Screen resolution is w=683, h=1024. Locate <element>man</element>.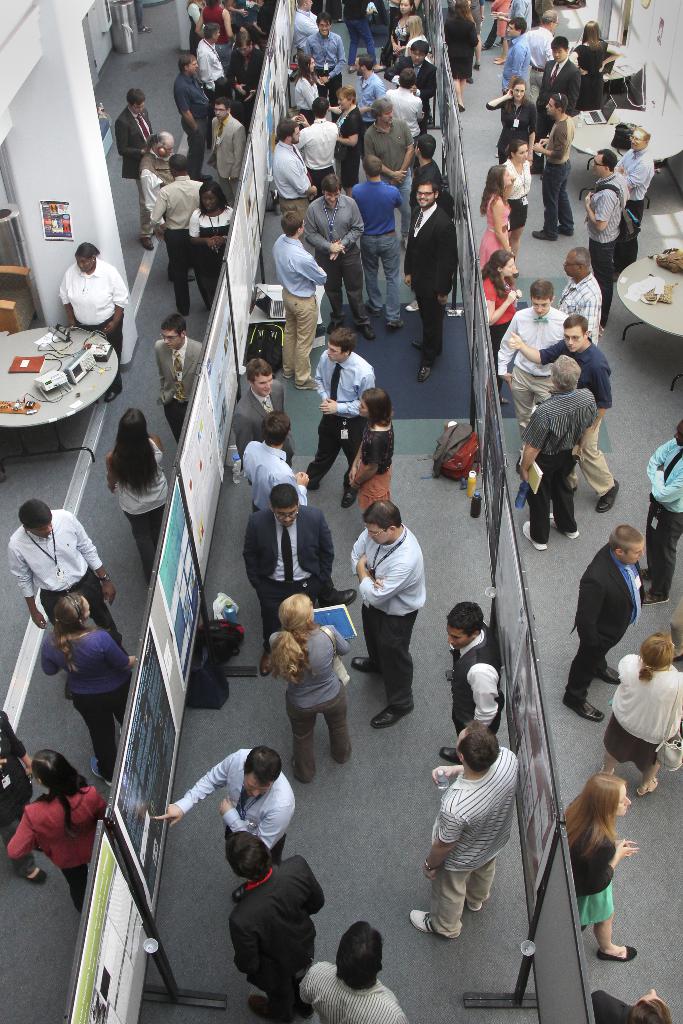
143,312,206,442.
